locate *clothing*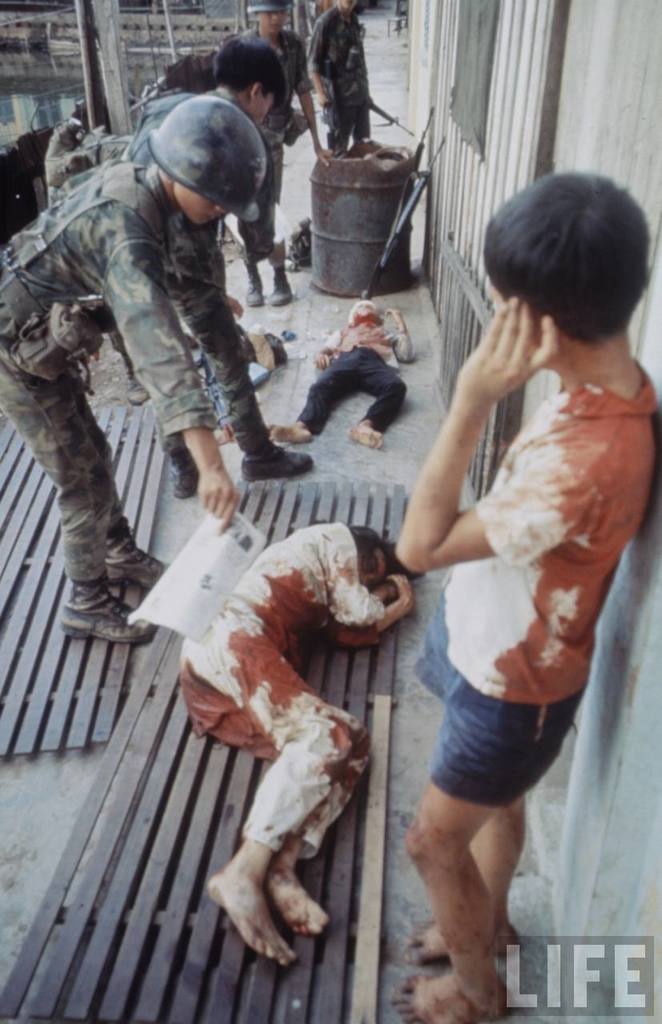
0:179:217:631
